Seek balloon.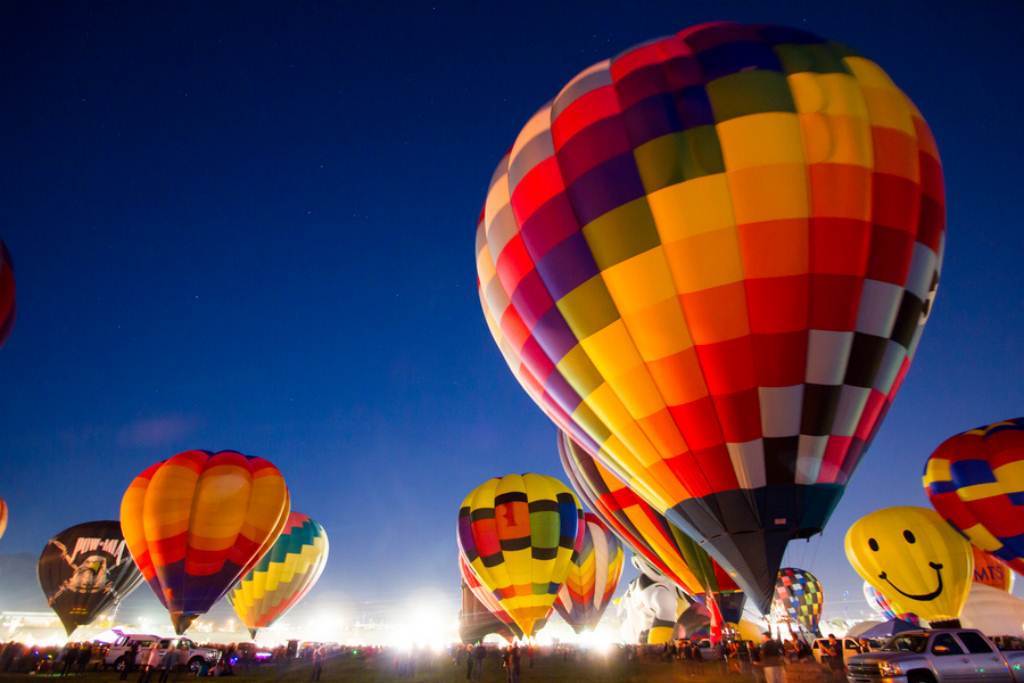
bbox=[918, 417, 1023, 583].
